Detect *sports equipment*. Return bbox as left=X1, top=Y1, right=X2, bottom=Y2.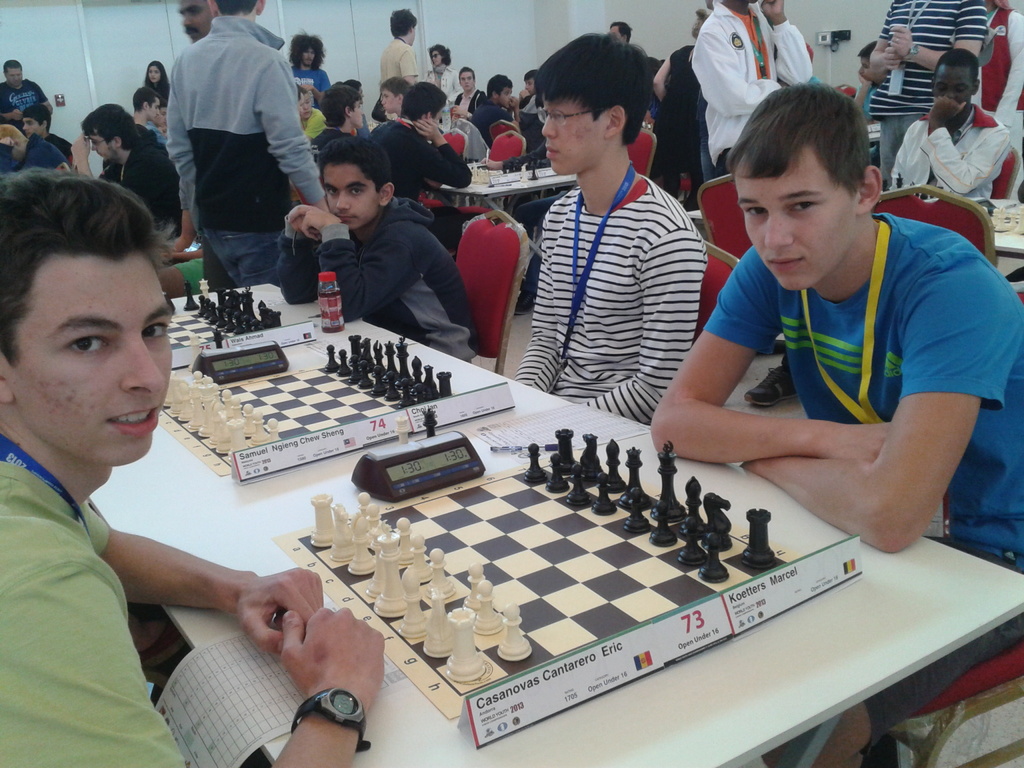
left=184, top=281, right=200, bottom=310.
